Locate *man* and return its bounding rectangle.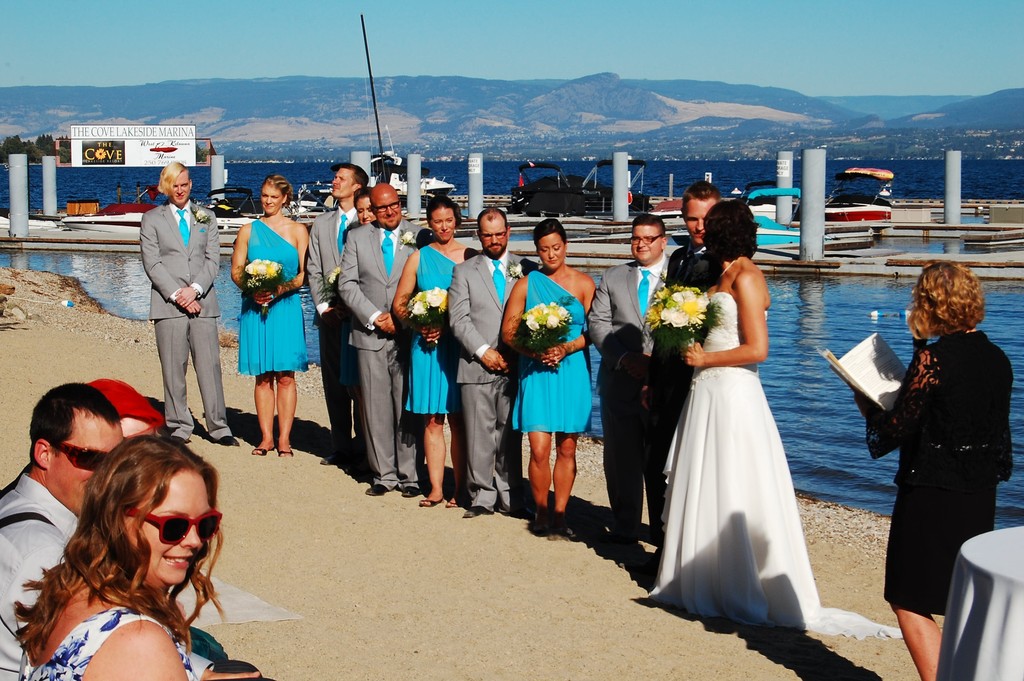
pyautogui.locateOnScreen(641, 177, 723, 427).
